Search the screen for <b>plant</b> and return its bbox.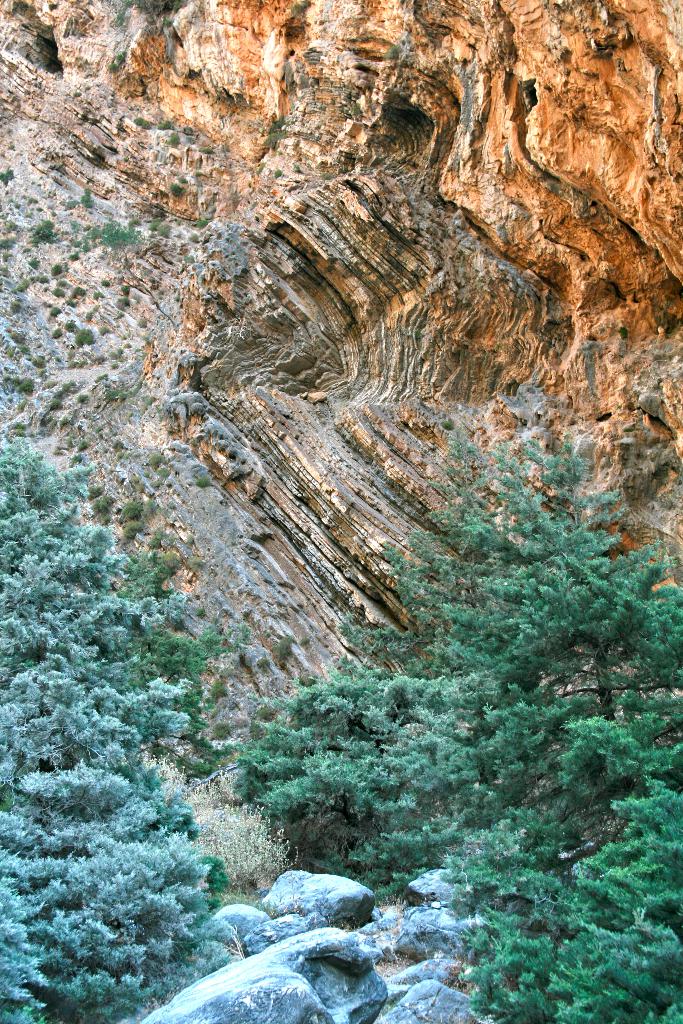
Found: box(0, 238, 17, 253).
